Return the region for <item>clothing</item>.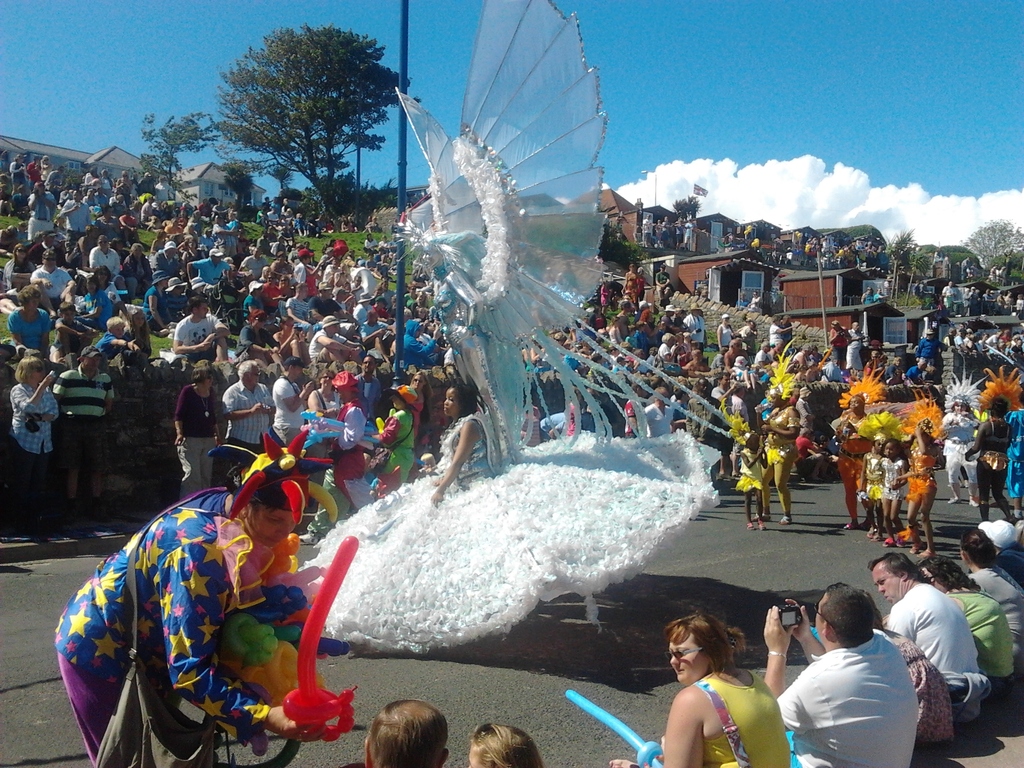
x1=767, y1=652, x2=936, y2=767.
